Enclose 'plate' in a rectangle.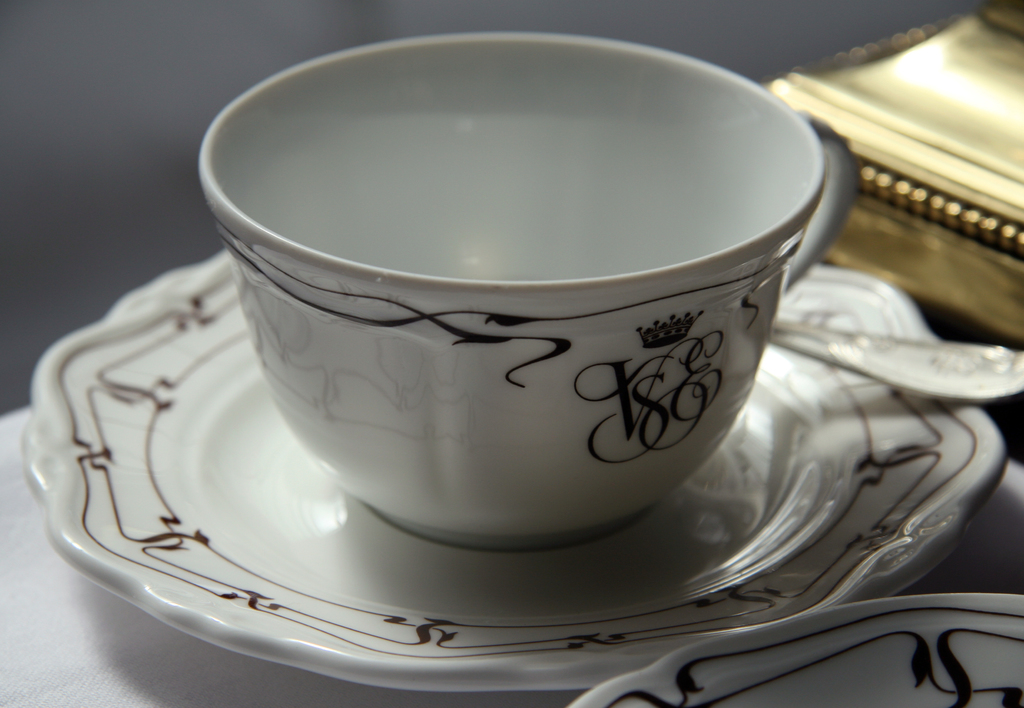
[566, 591, 1023, 707].
